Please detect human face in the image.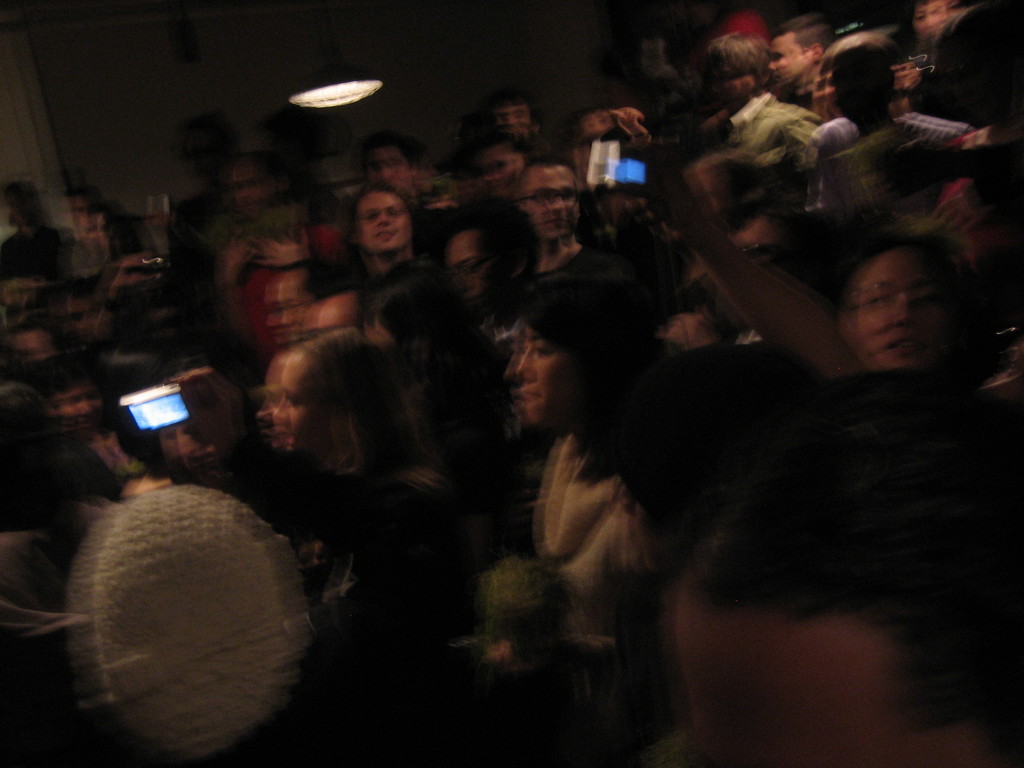
847,248,945,363.
